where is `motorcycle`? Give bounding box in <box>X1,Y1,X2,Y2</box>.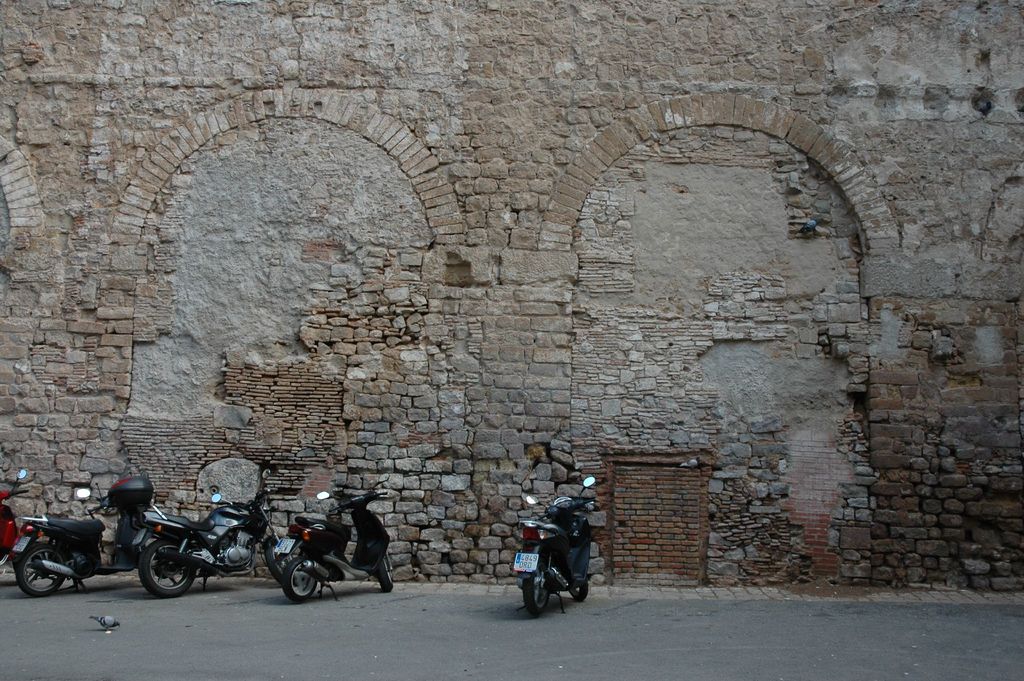
<box>505,477,604,620</box>.
